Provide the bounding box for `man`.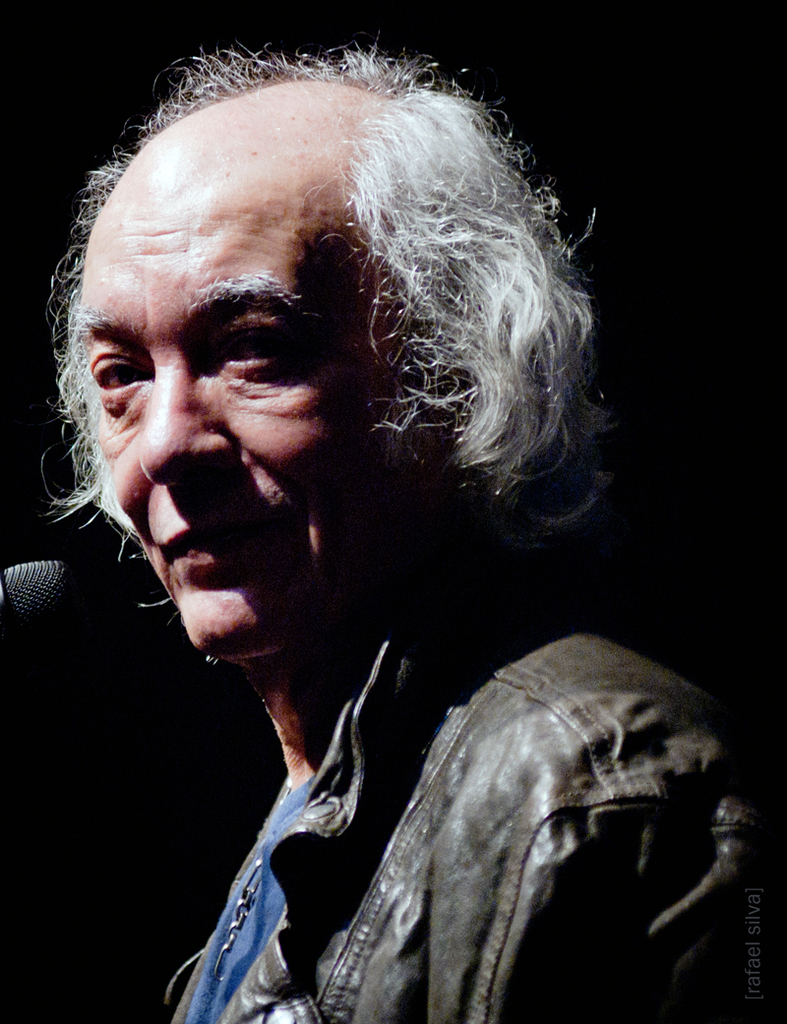
x1=46, y1=33, x2=786, y2=1023.
